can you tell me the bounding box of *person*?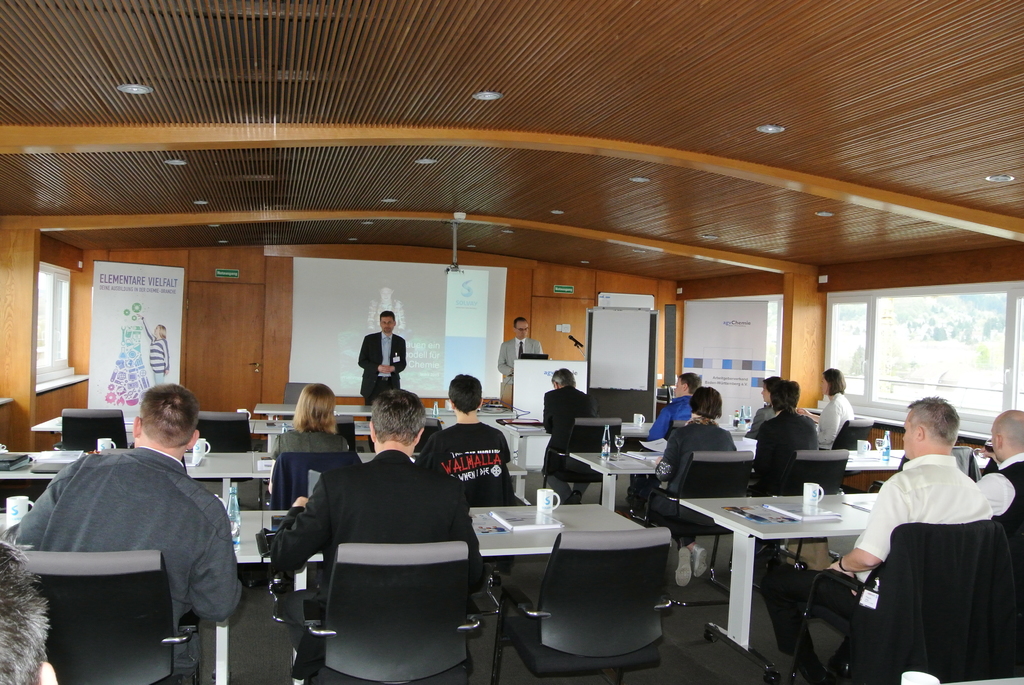
bbox=(268, 379, 346, 514).
